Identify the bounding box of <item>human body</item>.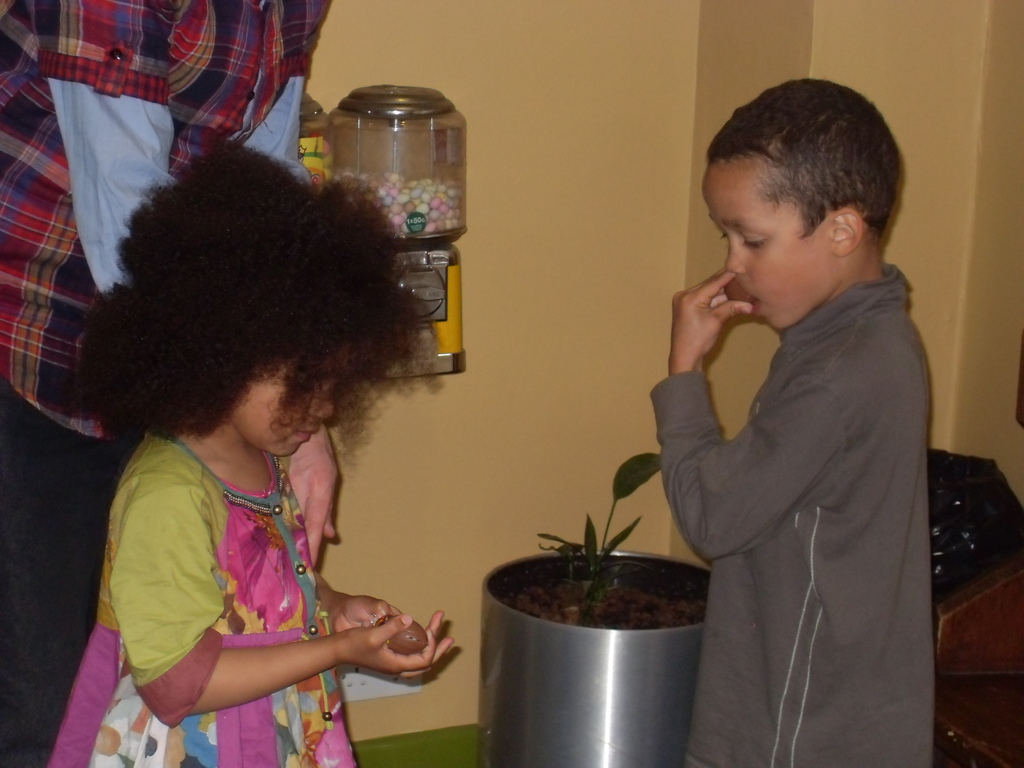
(0,0,340,767).
